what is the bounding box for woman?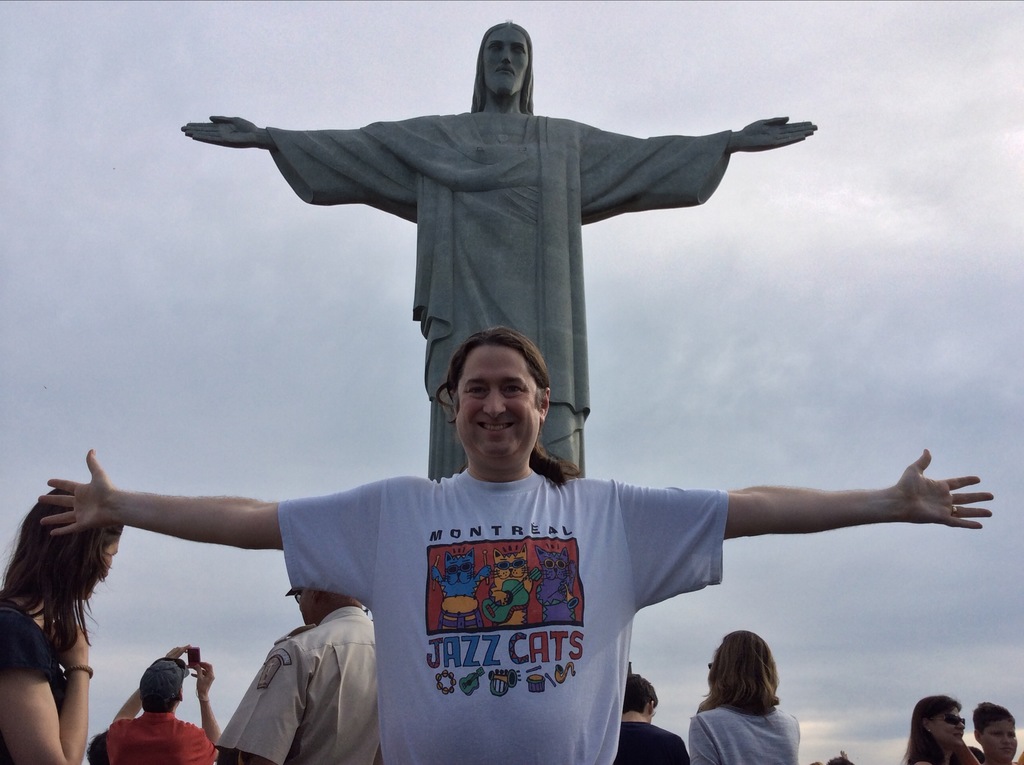
(x1=0, y1=478, x2=125, y2=764).
